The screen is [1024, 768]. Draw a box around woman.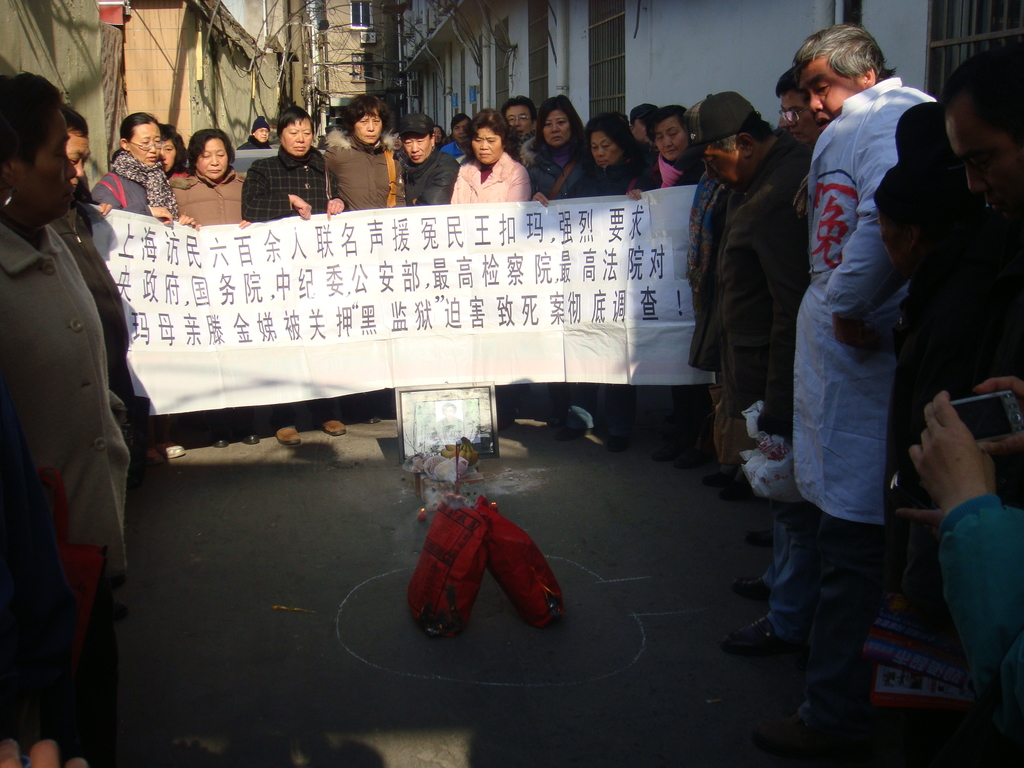
BBox(243, 104, 355, 446).
